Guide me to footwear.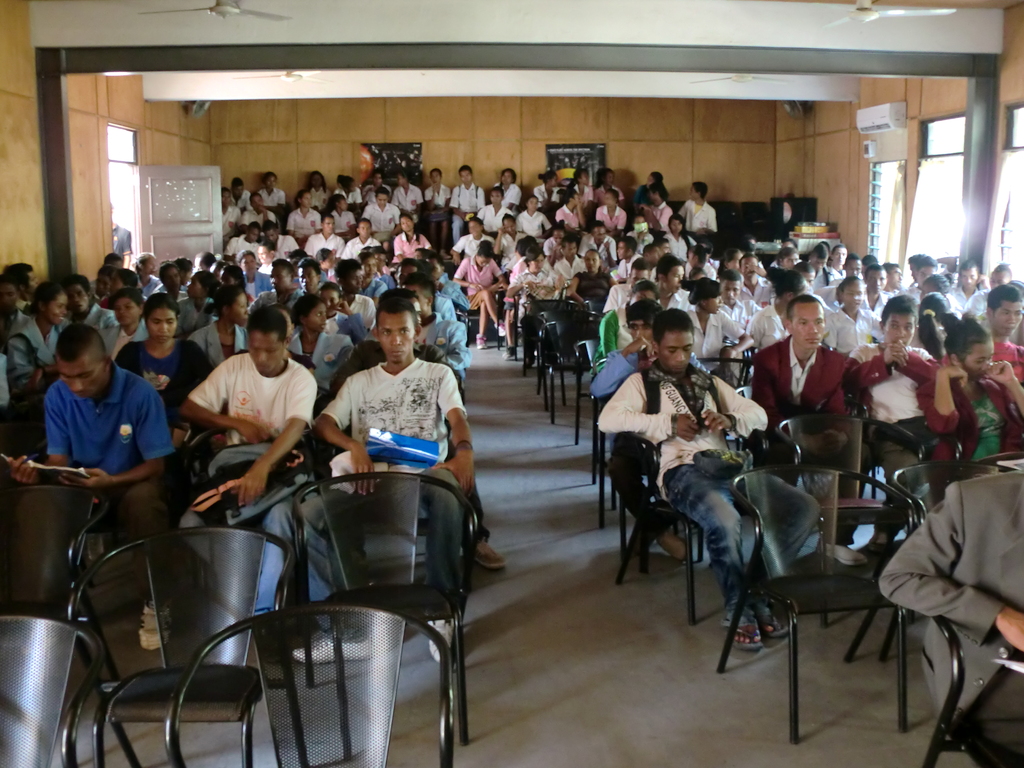
Guidance: Rect(496, 318, 508, 335).
